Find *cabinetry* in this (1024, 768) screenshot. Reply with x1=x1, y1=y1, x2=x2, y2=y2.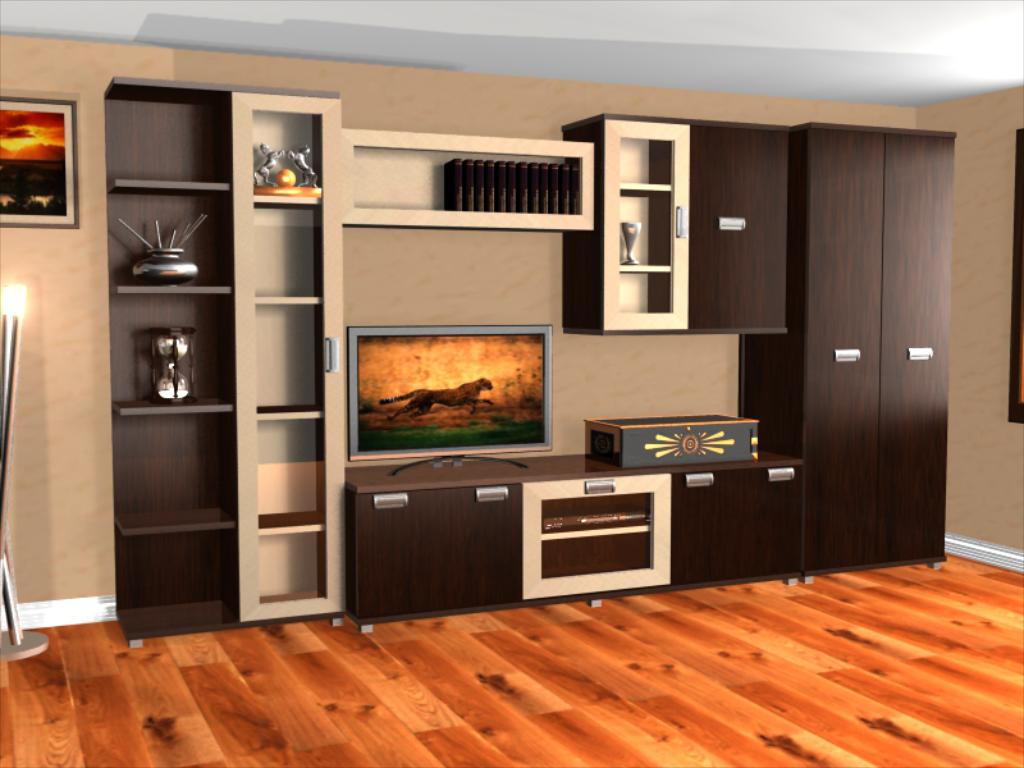
x1=666, y1=451, x2=745, y2=598.
